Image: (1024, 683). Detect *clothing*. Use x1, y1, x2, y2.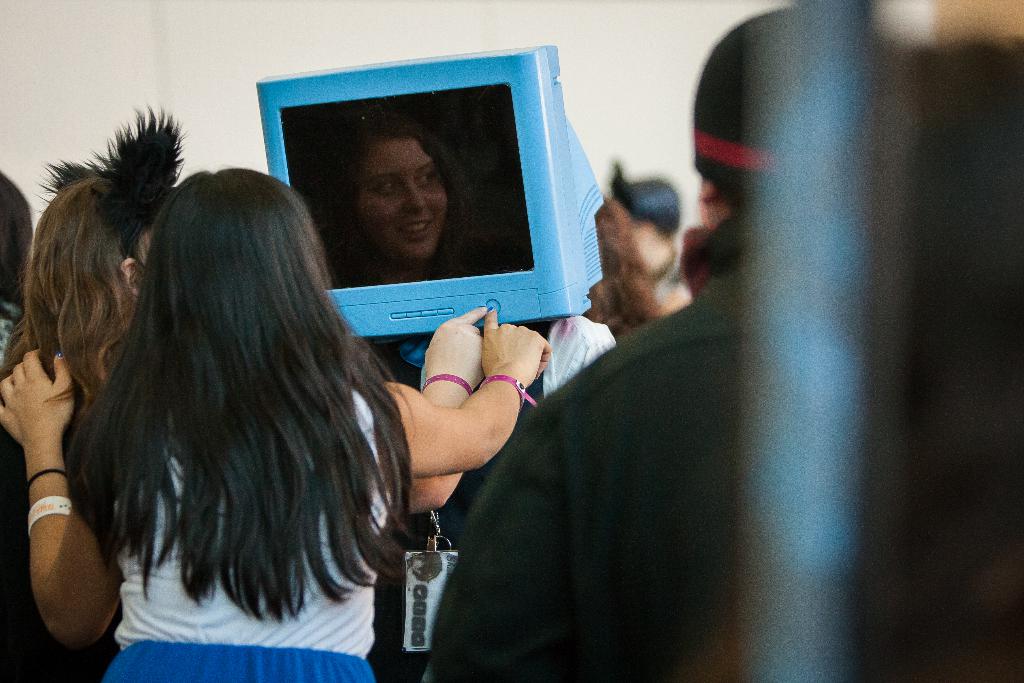
469, 179, 787, 682.
